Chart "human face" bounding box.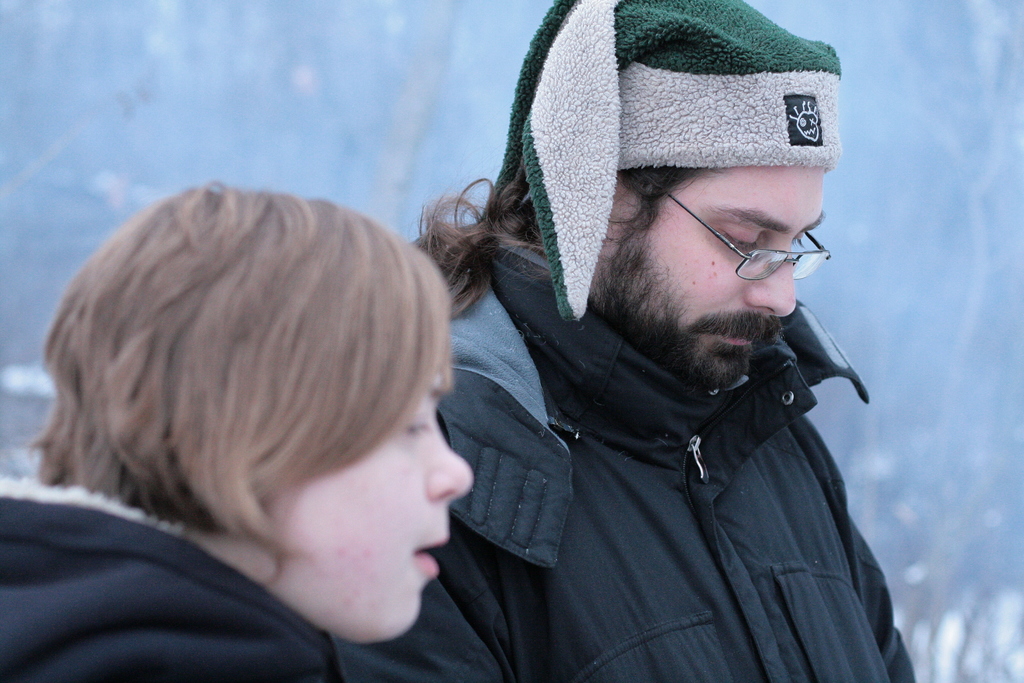
Charted: Rect(609, 166, 834, 384).
